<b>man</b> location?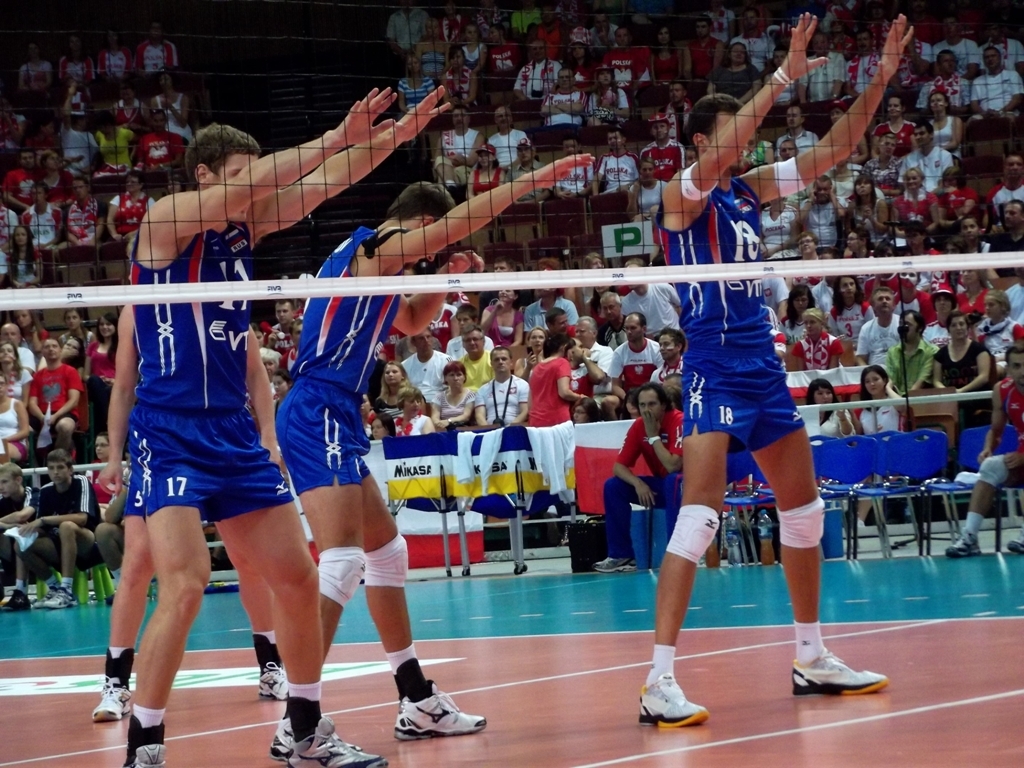
[x1=608, y1=311, x2=668, y2=408]
